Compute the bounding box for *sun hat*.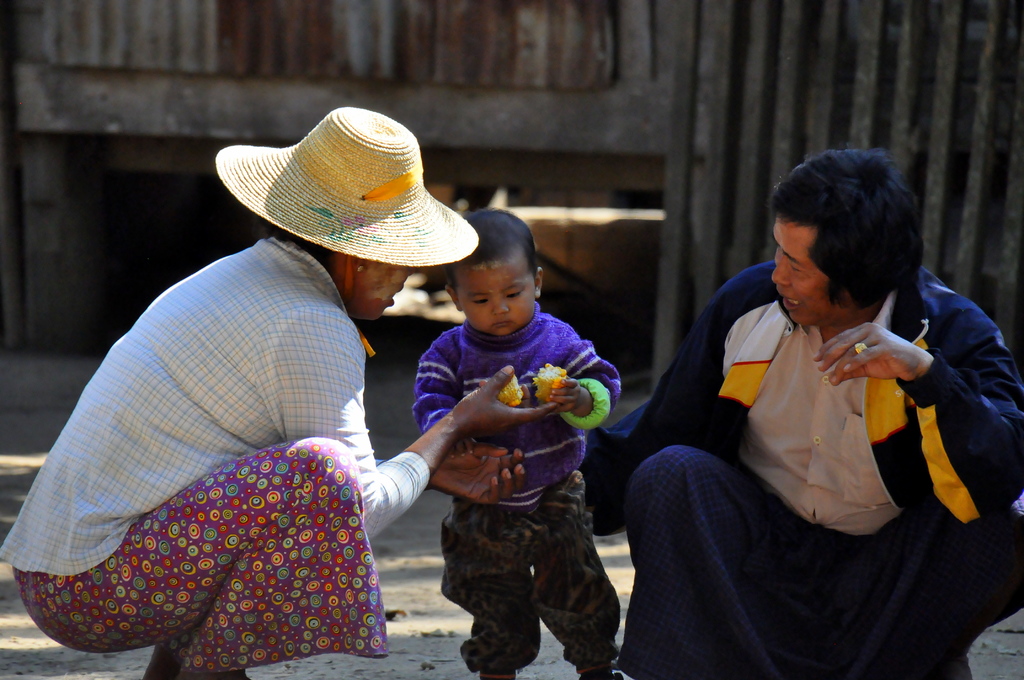
{"left": 211, "top": 109, "right": 486, "bottom": 271}.
